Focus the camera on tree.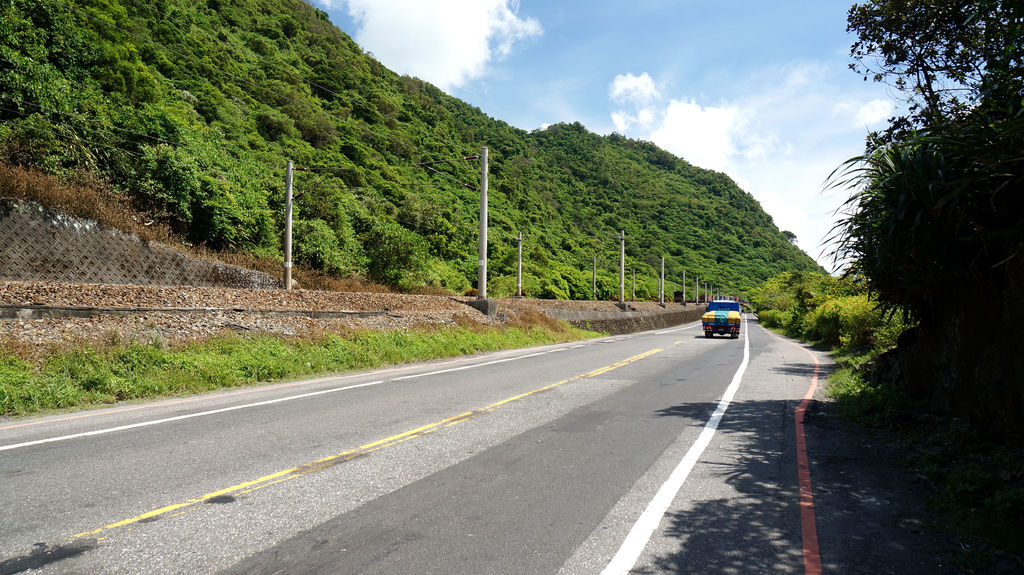
Focus region: 746, 265, 920, 361.
